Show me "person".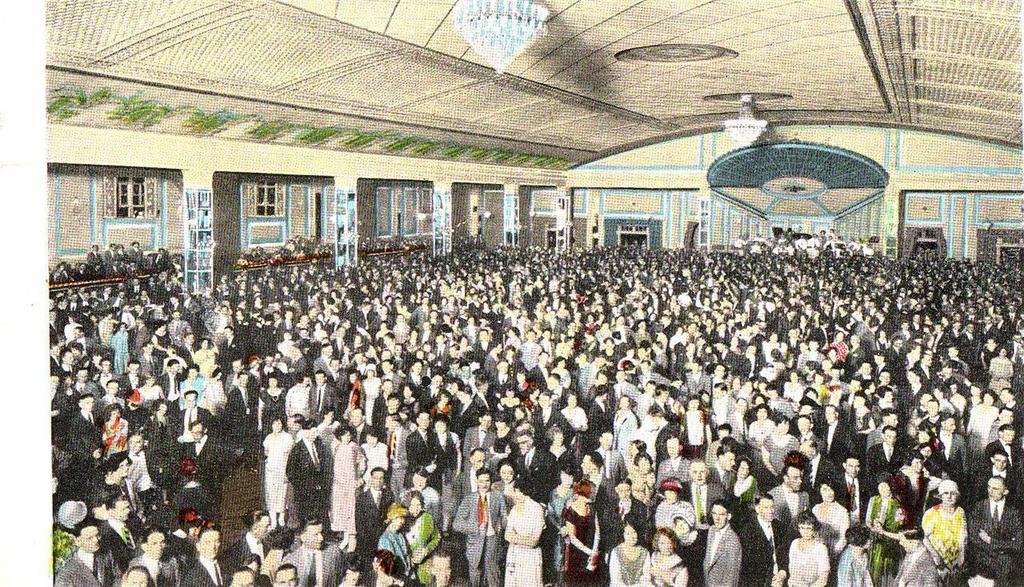
"person" is here: <region>178, 521, 230, 586</region>.
